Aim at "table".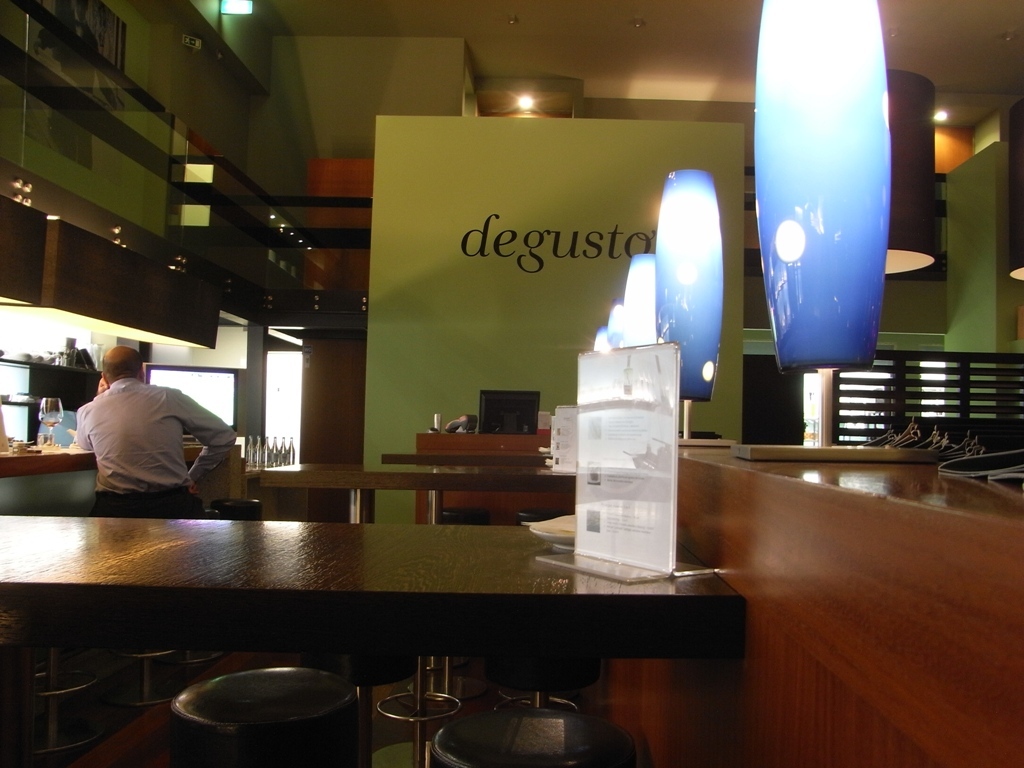
Aimed at (left=0, top=433, right=246, bottom=507).
